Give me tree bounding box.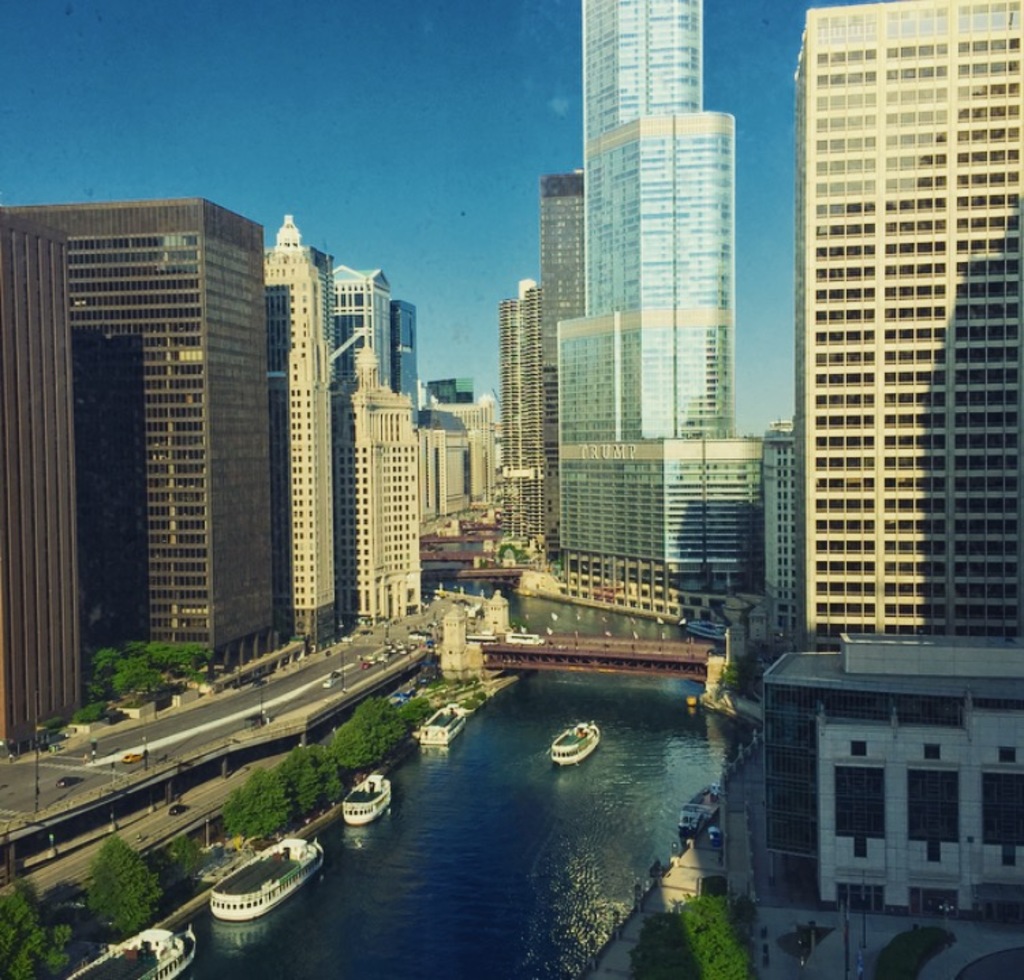
box(81, 642, 218, 718).
